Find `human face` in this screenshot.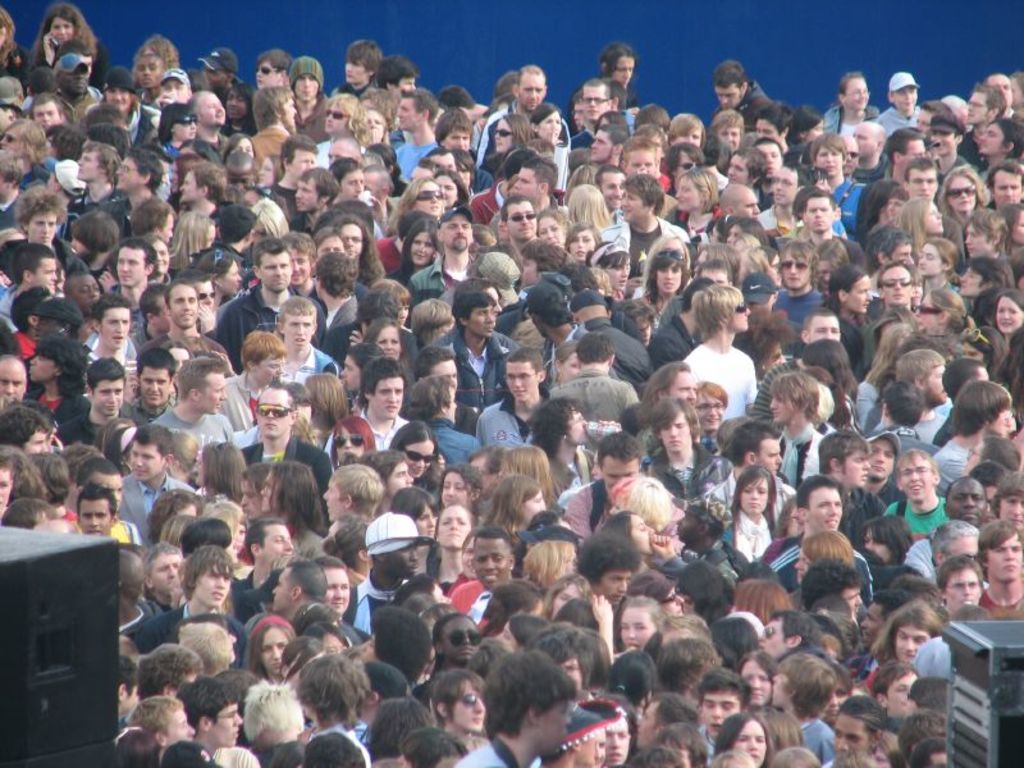
The bounding box for `human face` is bbox(539, 215, 566, 244).
